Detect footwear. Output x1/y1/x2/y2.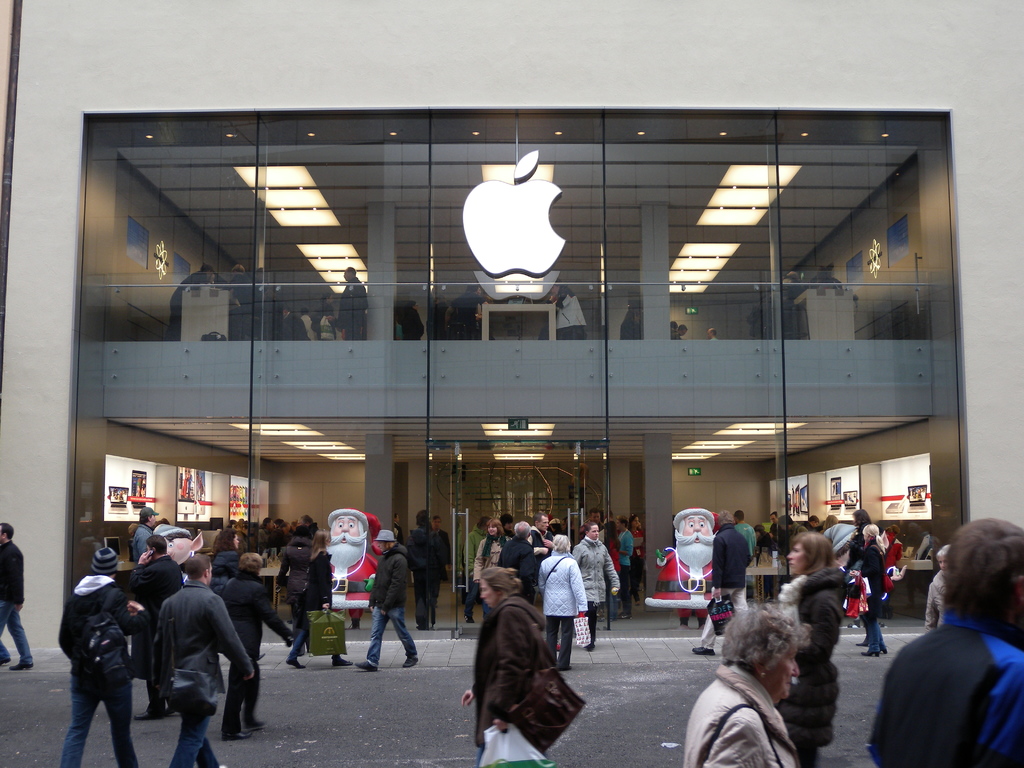
246/718/265/728.
